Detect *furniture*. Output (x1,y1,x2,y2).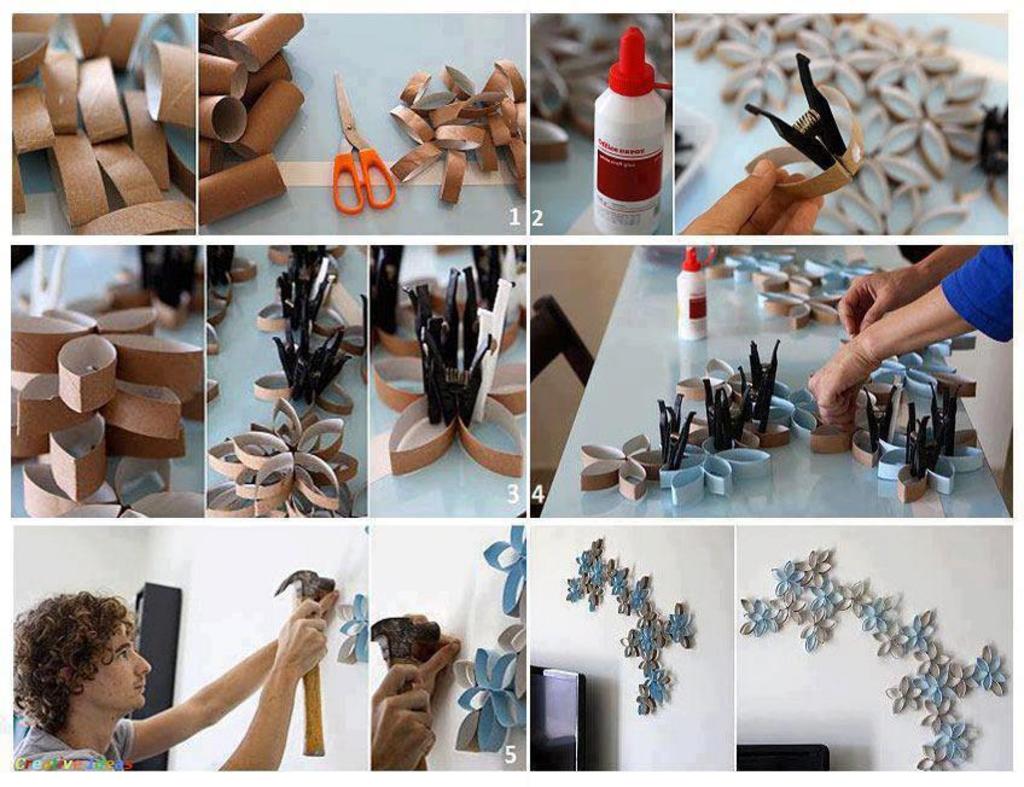
(531,296,595,513).
